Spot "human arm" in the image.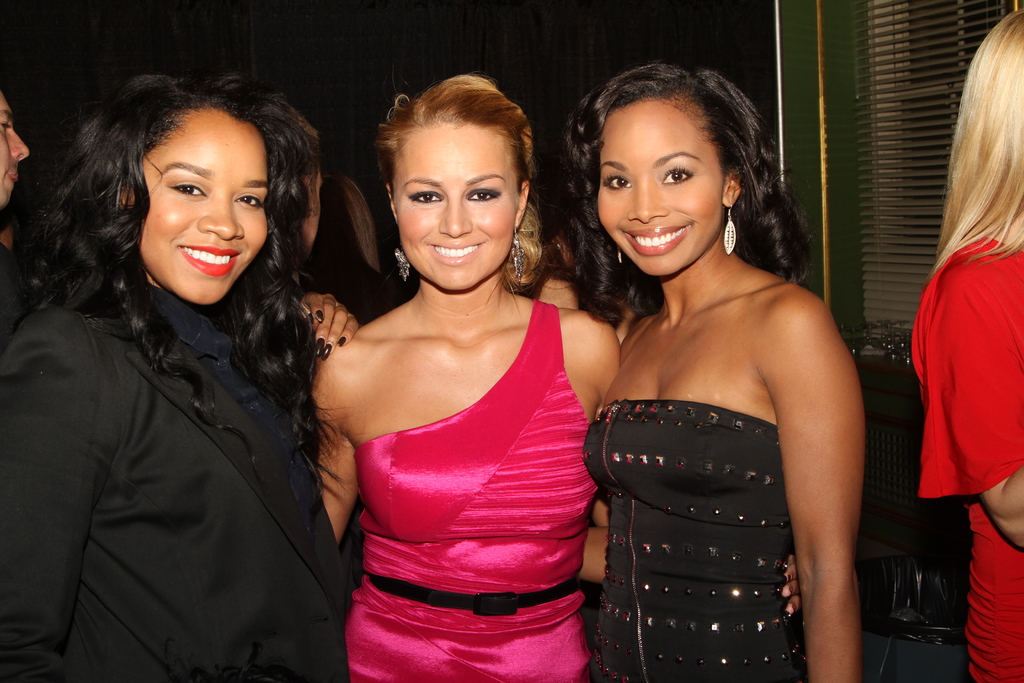
"human arm" found at (left=596, top=313, right=802, bottom=616).
